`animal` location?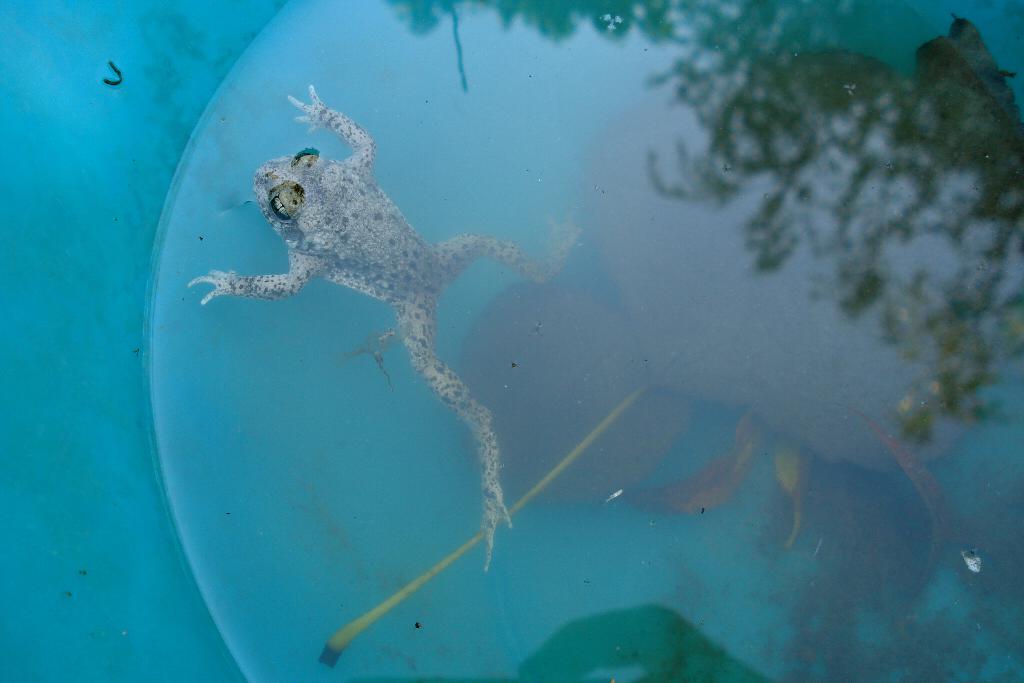
region(191, 85, 588, 566)
